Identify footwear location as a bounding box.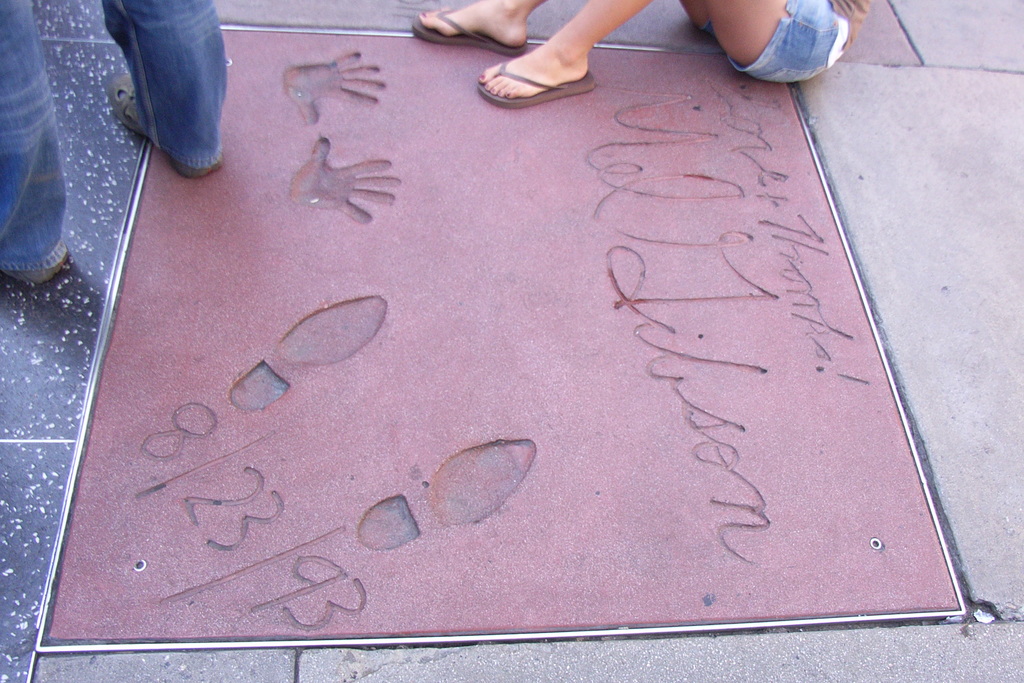
477:60:596:110.
